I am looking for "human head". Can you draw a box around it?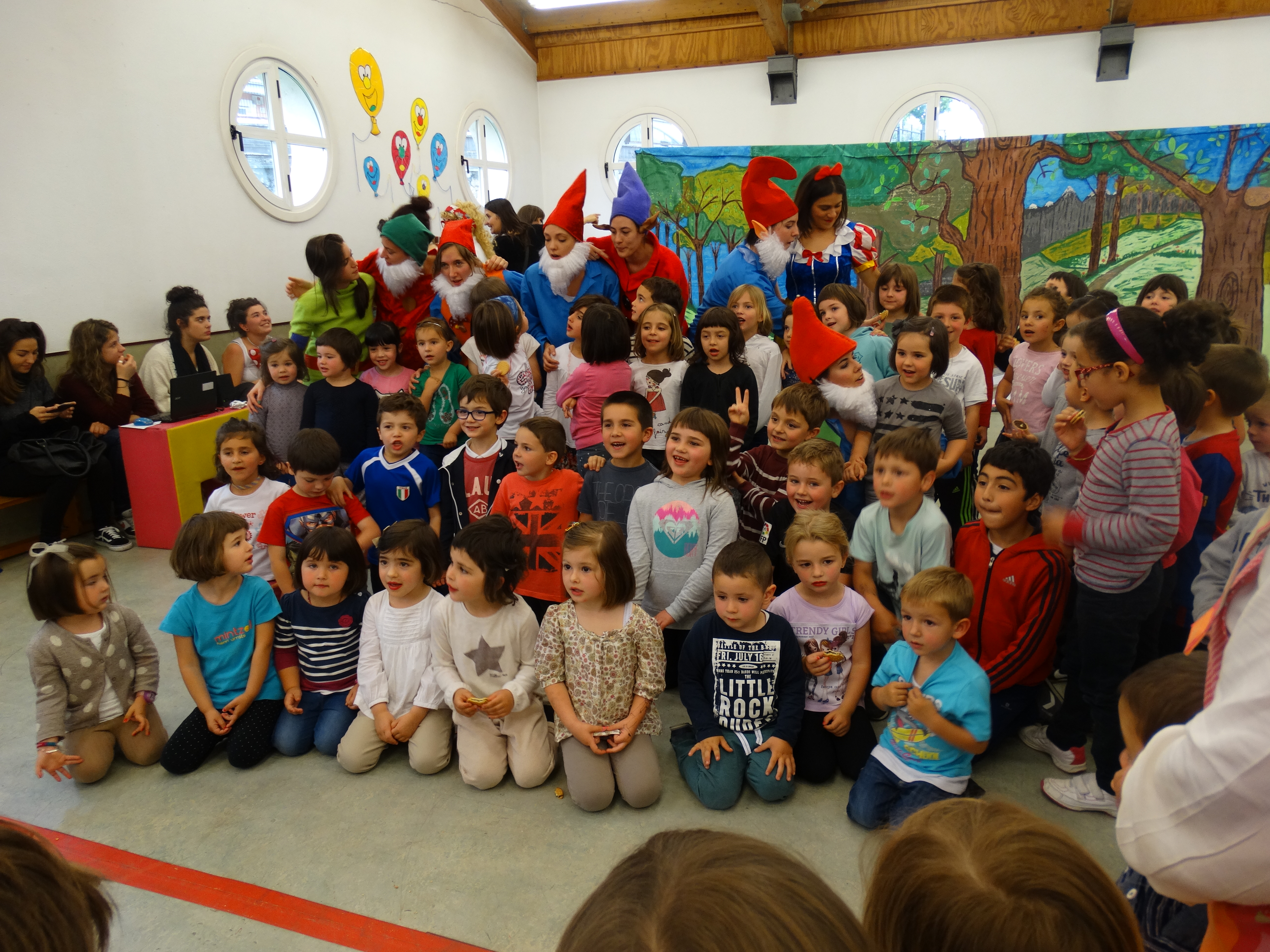
Sure, the bounding box is <region>0, 78, 10, 92</region>.
